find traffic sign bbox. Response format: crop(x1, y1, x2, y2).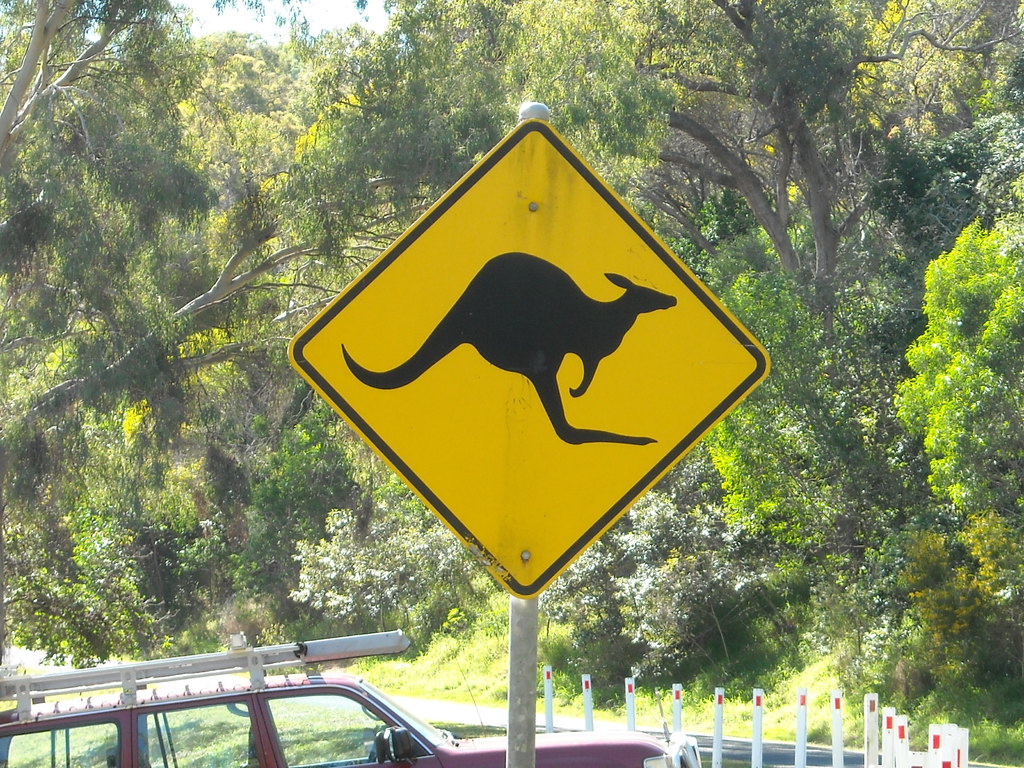
crop(283, 118, 774, 601).
